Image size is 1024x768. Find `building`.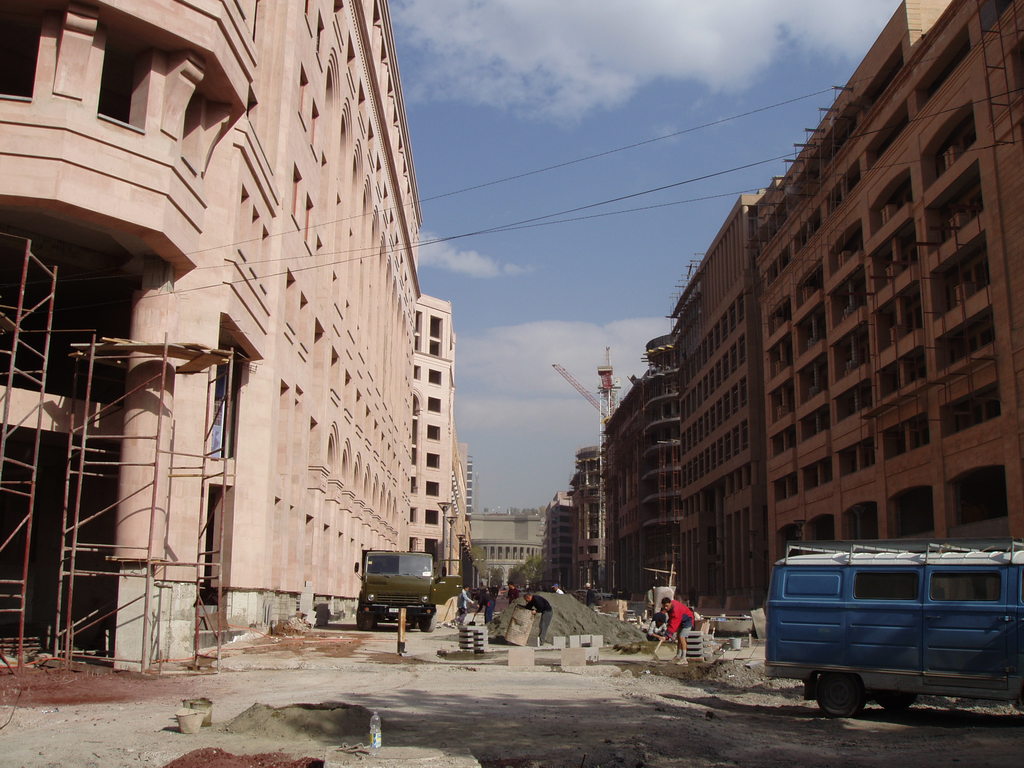
rect(0, 0, 456, 662).
